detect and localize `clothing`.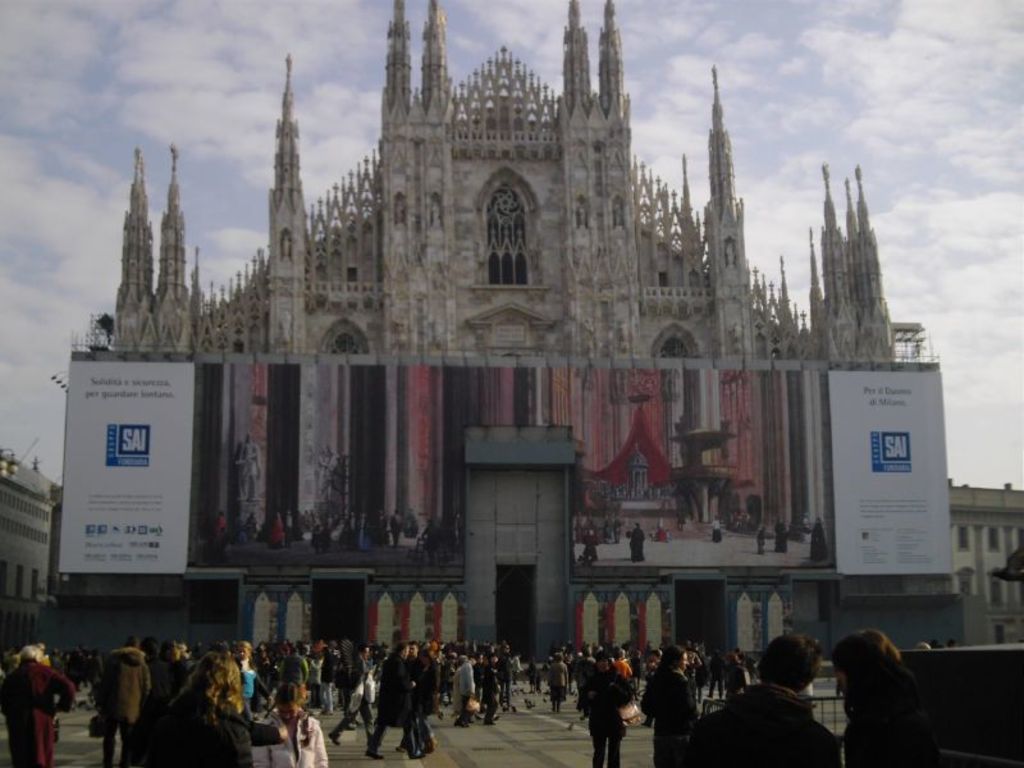
Localized at 375,645,417,732.
